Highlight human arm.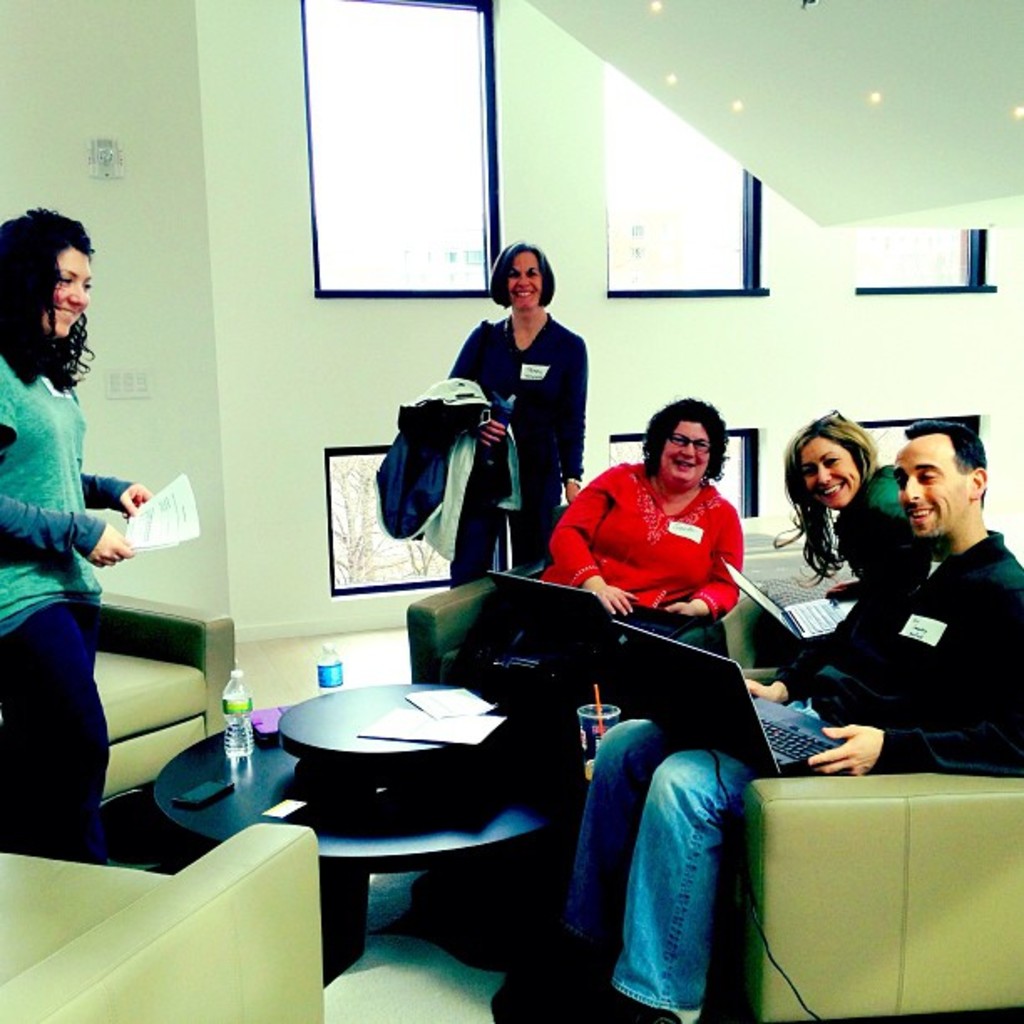
Highlighted region: detection(547, 474, 637, 614).
